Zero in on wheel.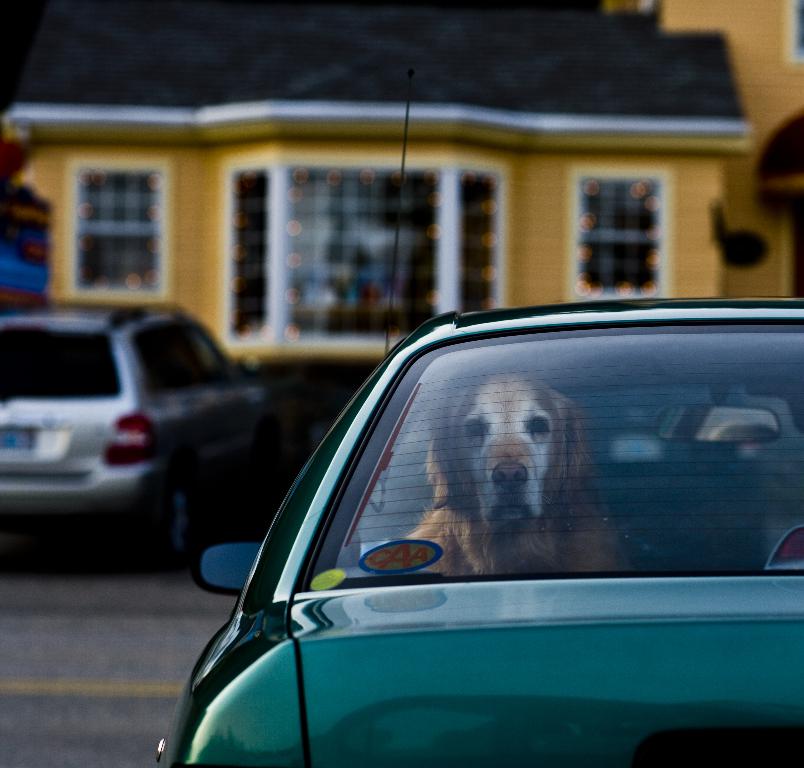
Zeroed in: left=163, top=485, right=190, bottom=563.
